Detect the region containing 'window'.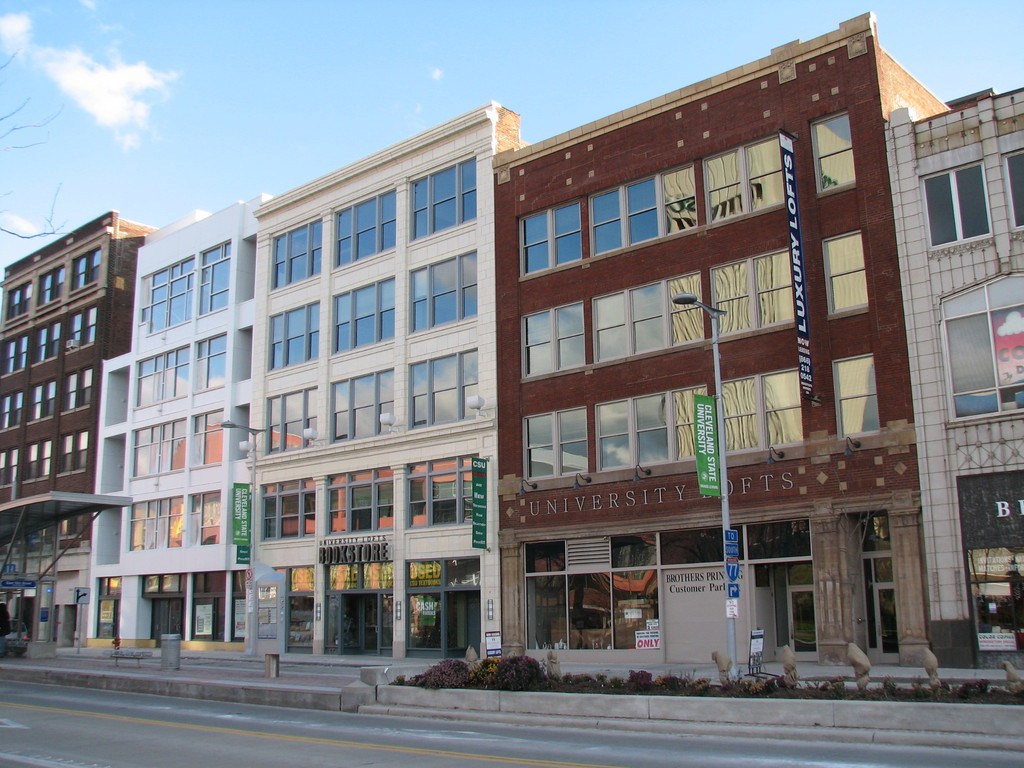
Rect(705, 150, 743, 225).
